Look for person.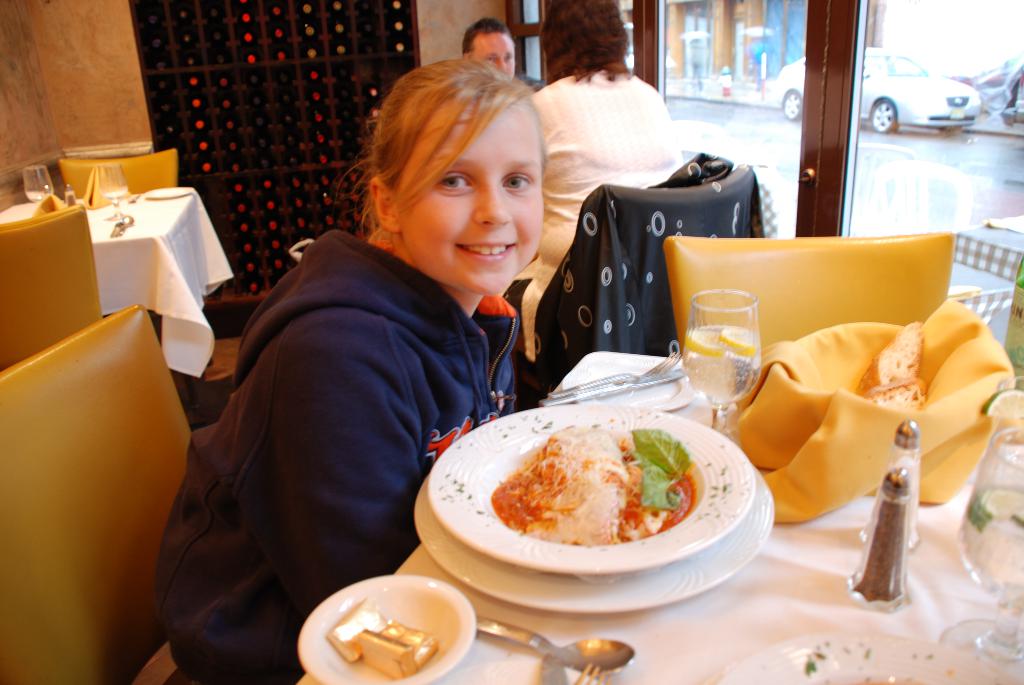
Found: locate(520, 0, 696, 355).
